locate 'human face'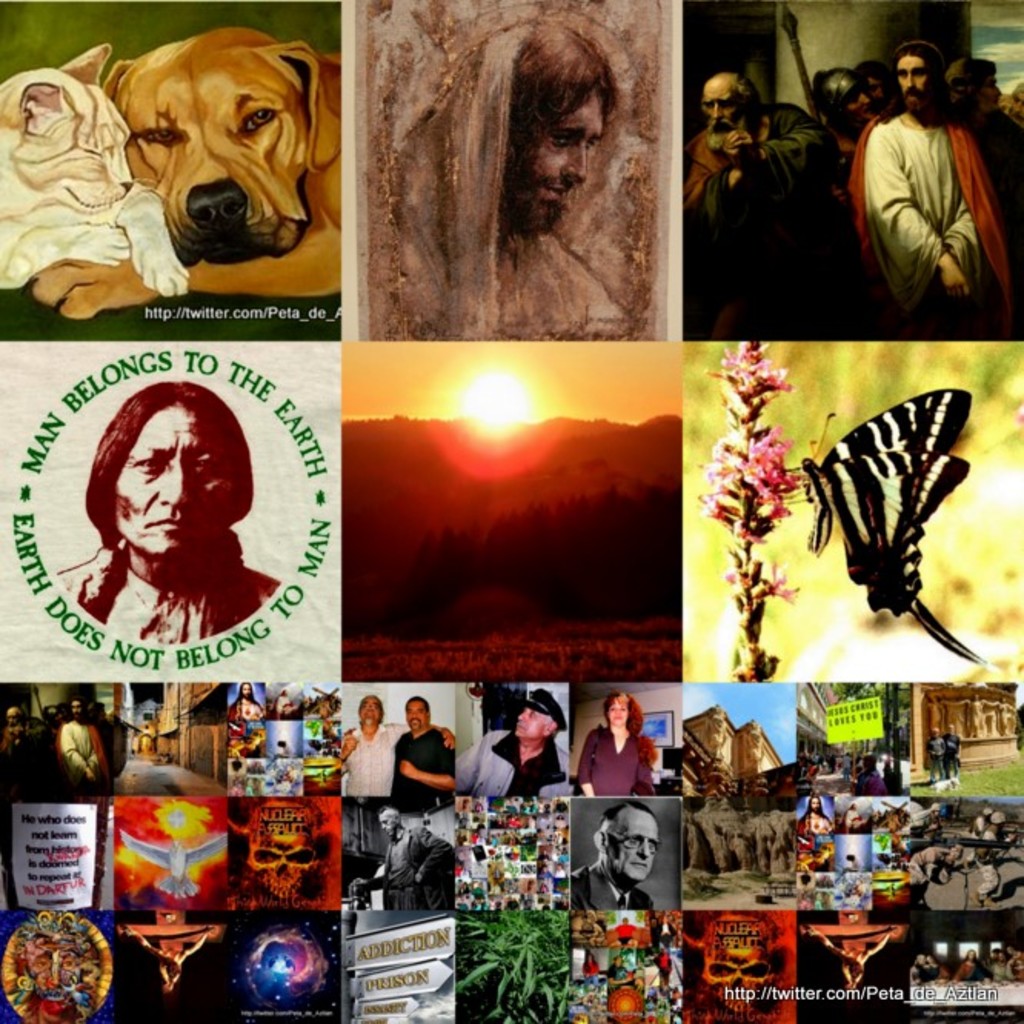
box=[512, 709, 546, 738]
